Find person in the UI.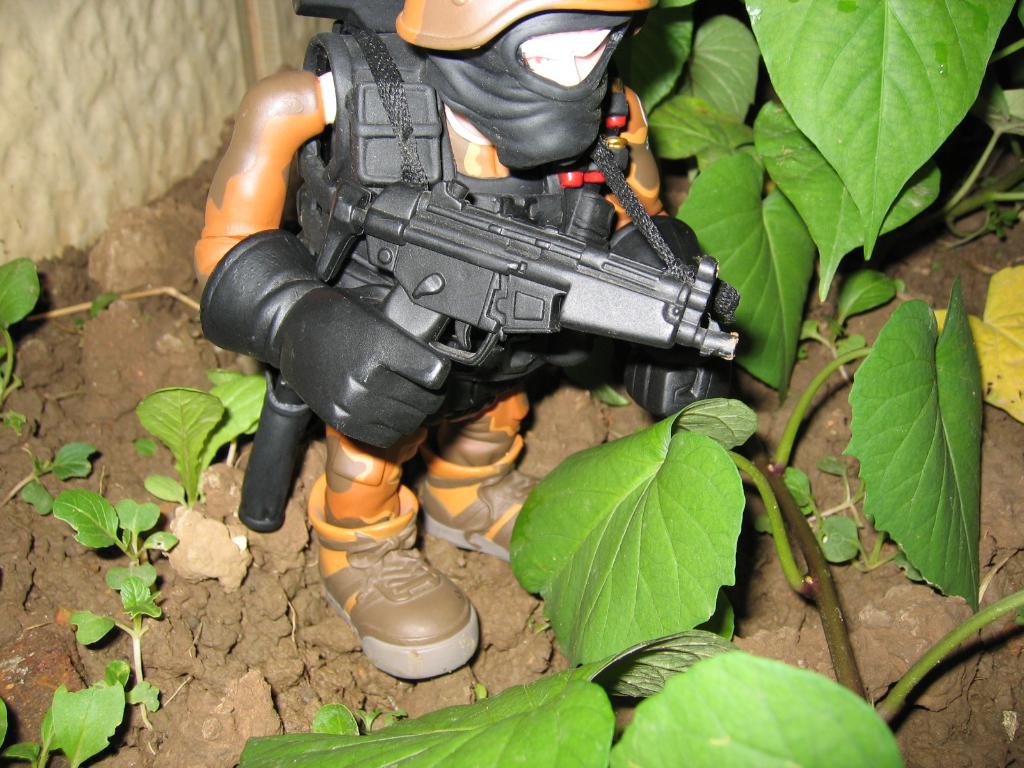
UI element at 193:0:740:676.
